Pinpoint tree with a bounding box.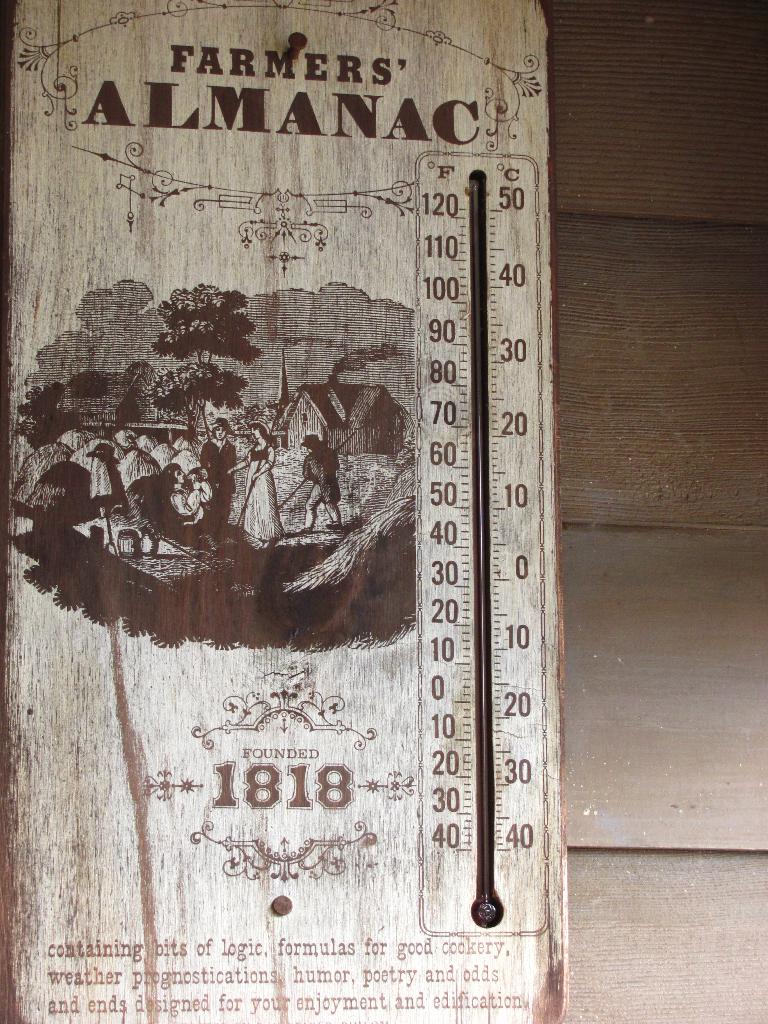
<box>147,272,254,377</box>.
